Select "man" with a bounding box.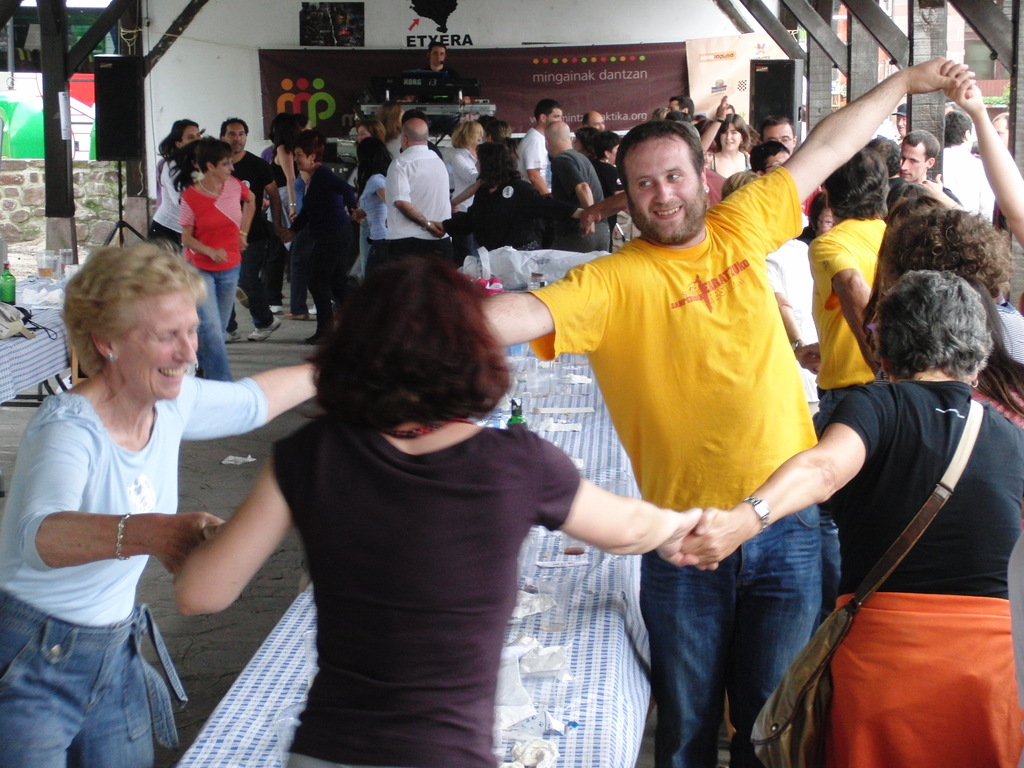
BBox(380, 118, 449, 285).
